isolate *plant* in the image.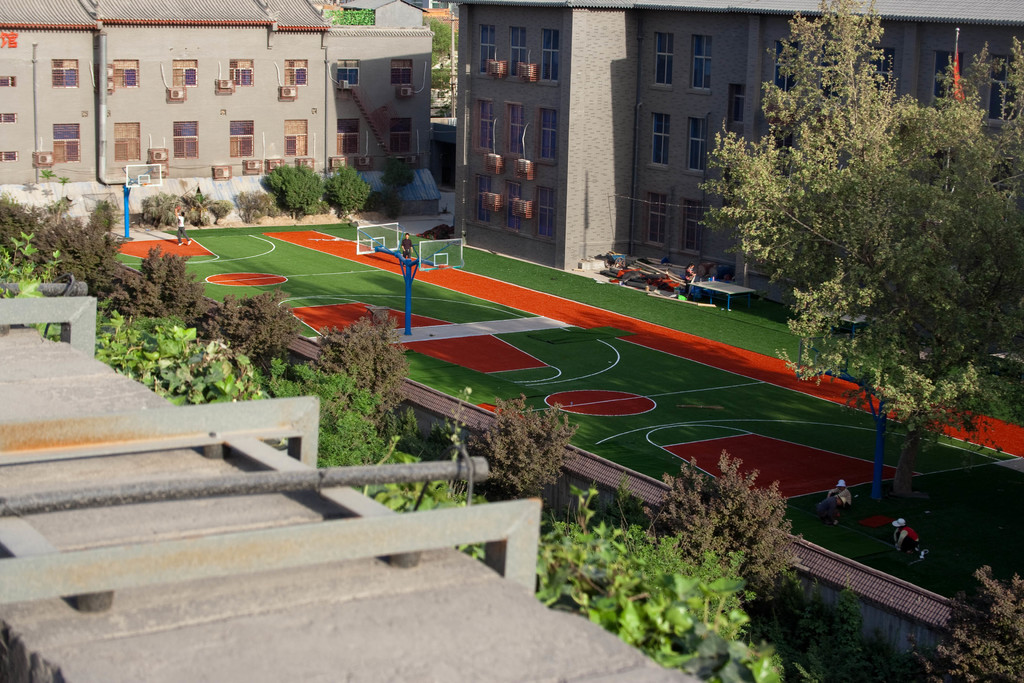
Isolated region: bbox=(323, 167, 369, 233).
